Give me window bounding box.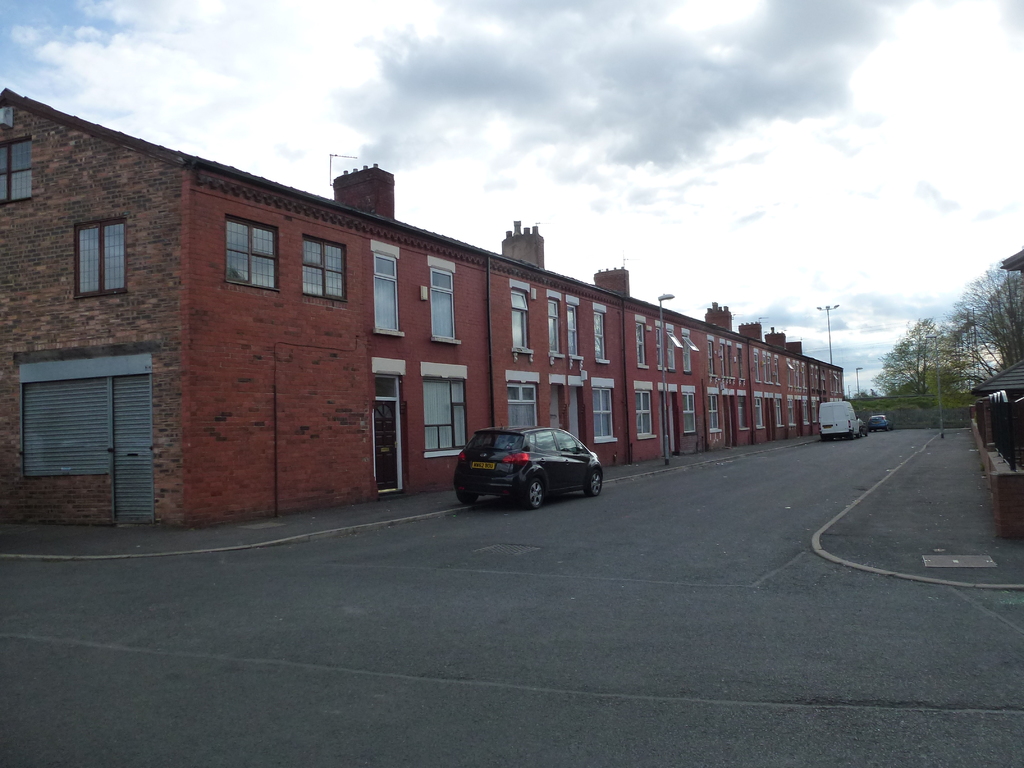
(x1=593, y1=303, x2=609, y2=364).
